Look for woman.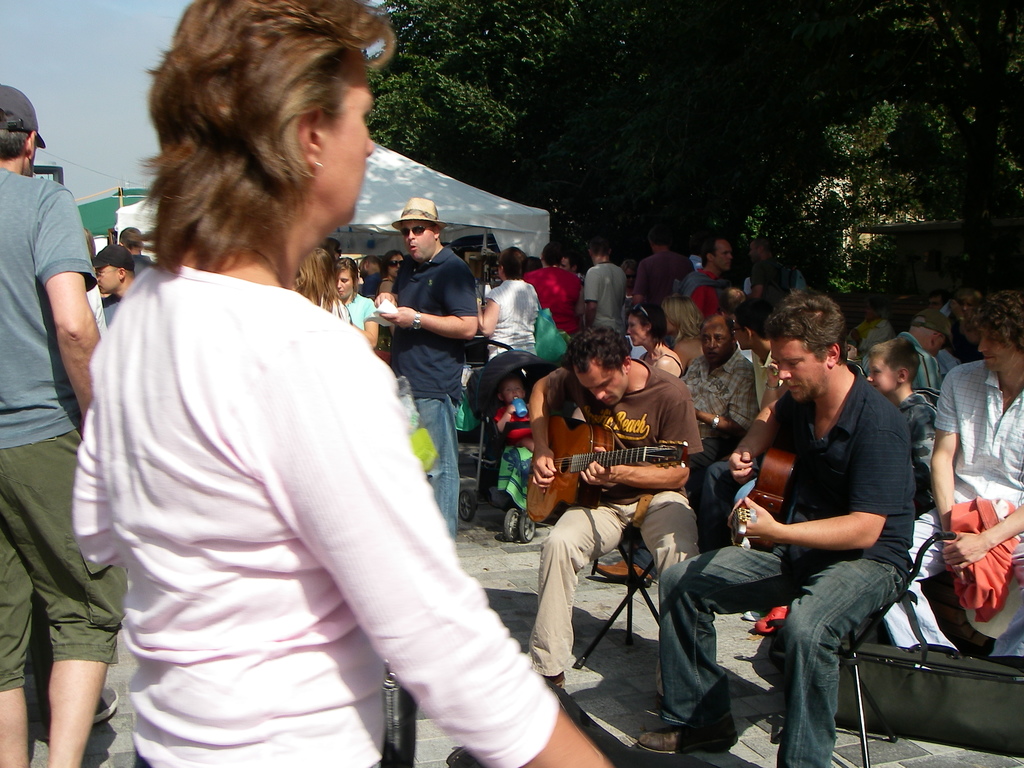
Found: <region>476, 244, 541, 362</region>.
